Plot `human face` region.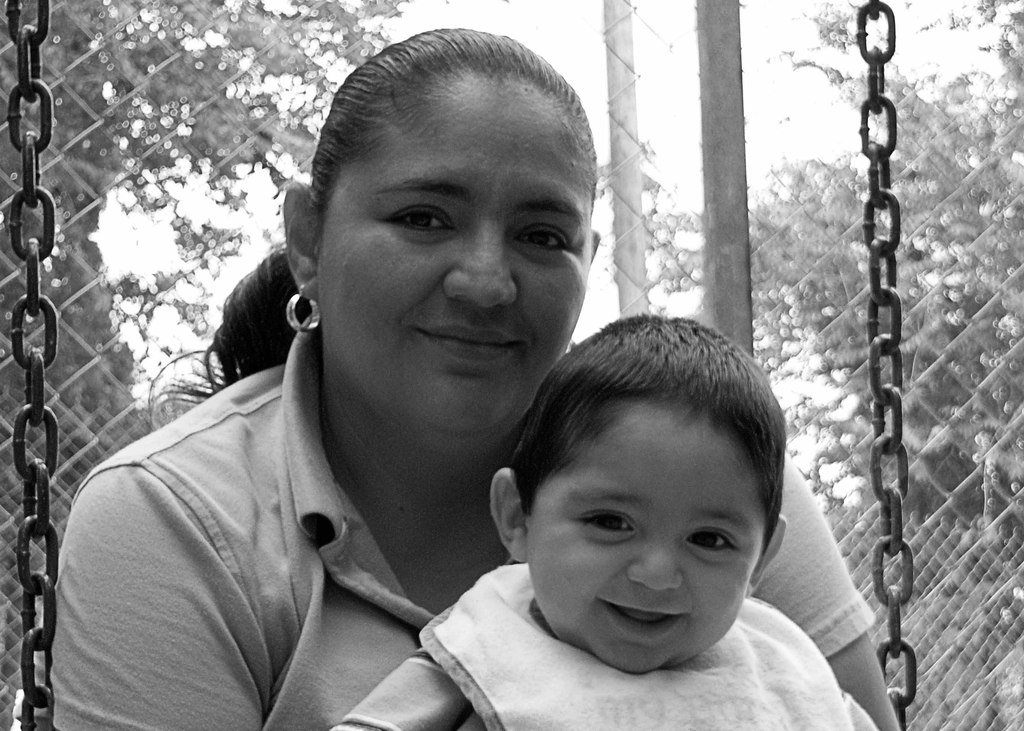
Plotted at 534 411 764 677.
